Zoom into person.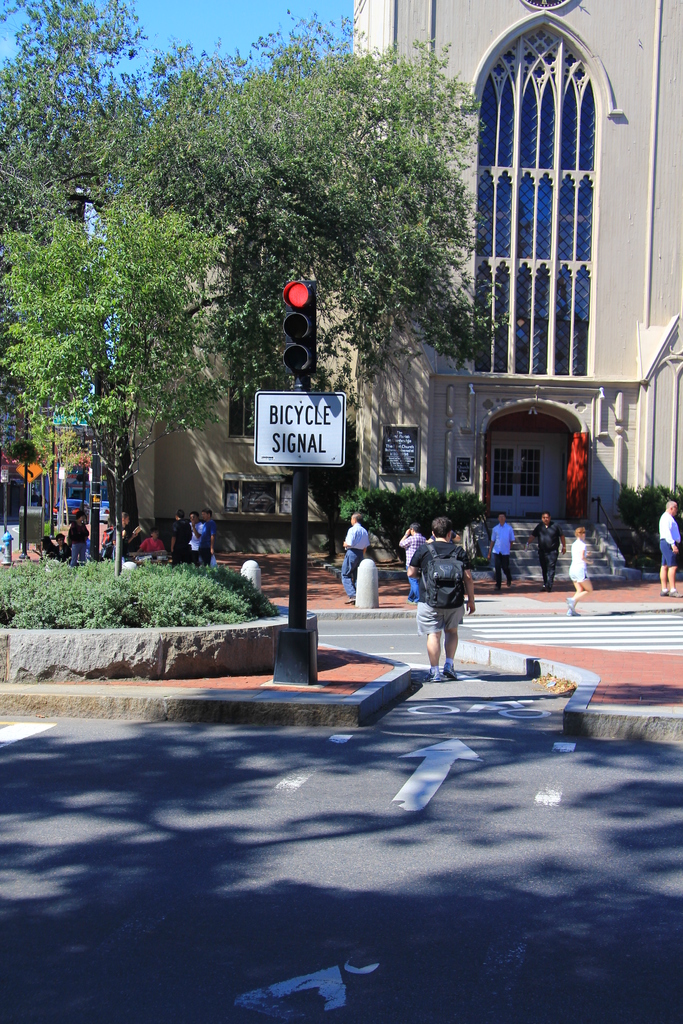
Zoom target: <bbox>103, 513, 129, 561</bbox>.
